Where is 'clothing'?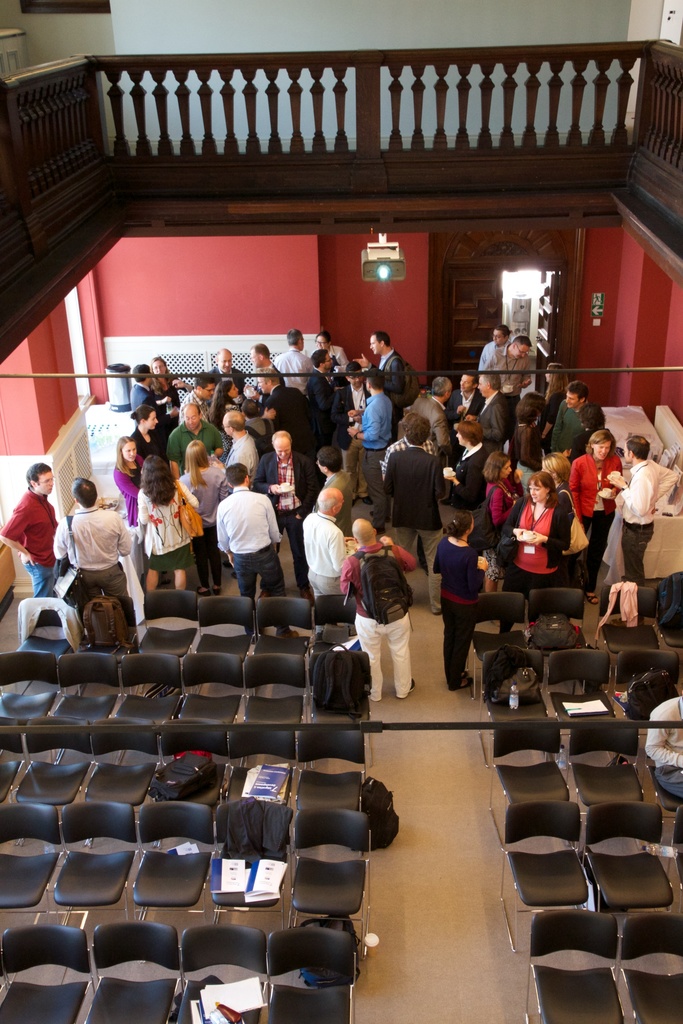
341, 437, 369, 500.
